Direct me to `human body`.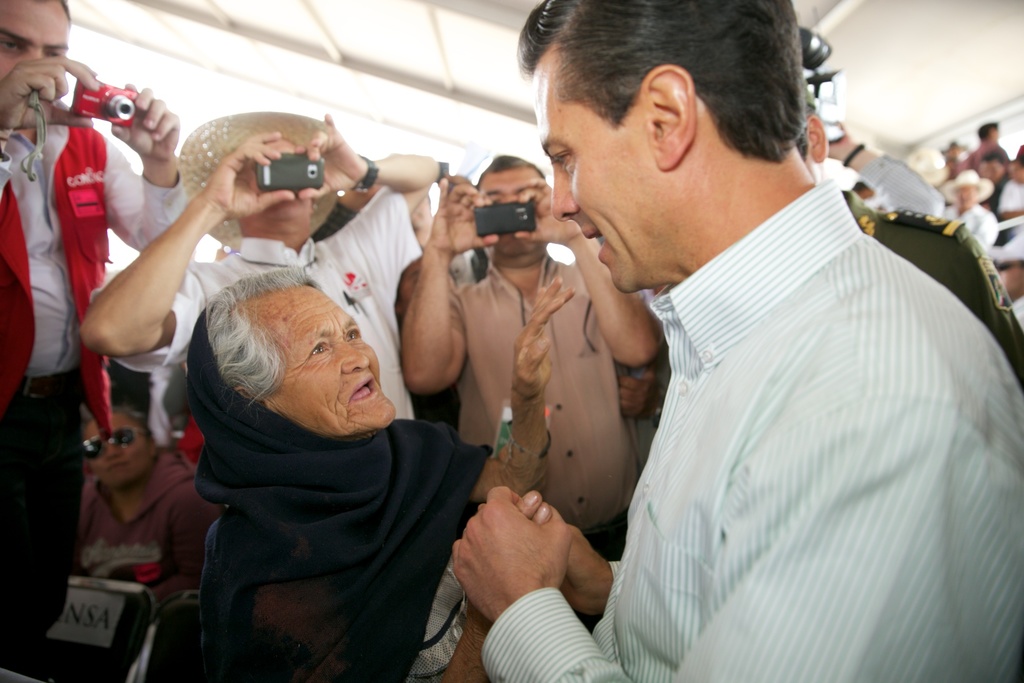
Direction: 83,111,436,420.
